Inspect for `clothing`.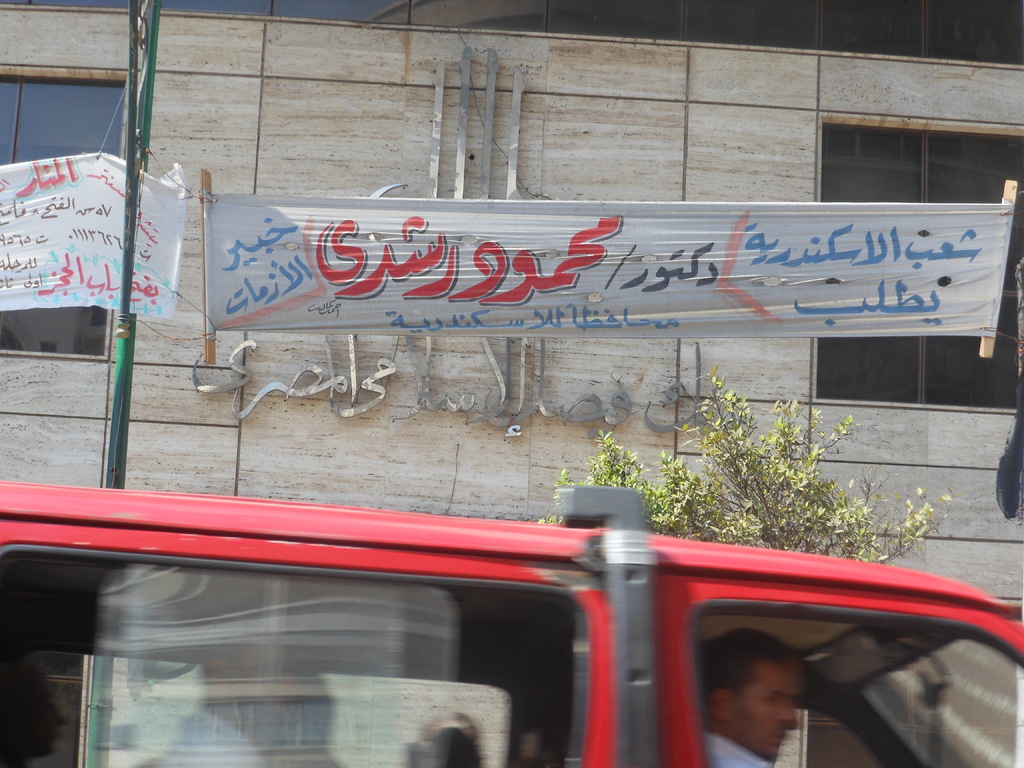
Inspection: <box>697,735,788,767</box>.
